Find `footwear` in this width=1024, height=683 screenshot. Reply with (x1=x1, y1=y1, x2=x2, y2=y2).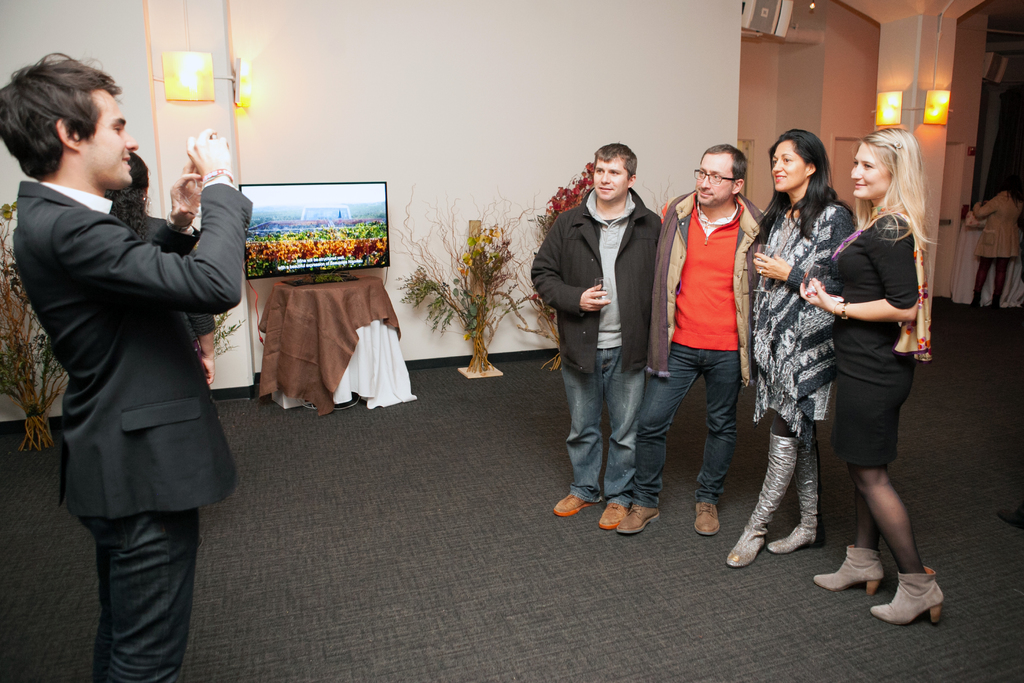
(x1=598, y1=504, x2=628, y2=531).
